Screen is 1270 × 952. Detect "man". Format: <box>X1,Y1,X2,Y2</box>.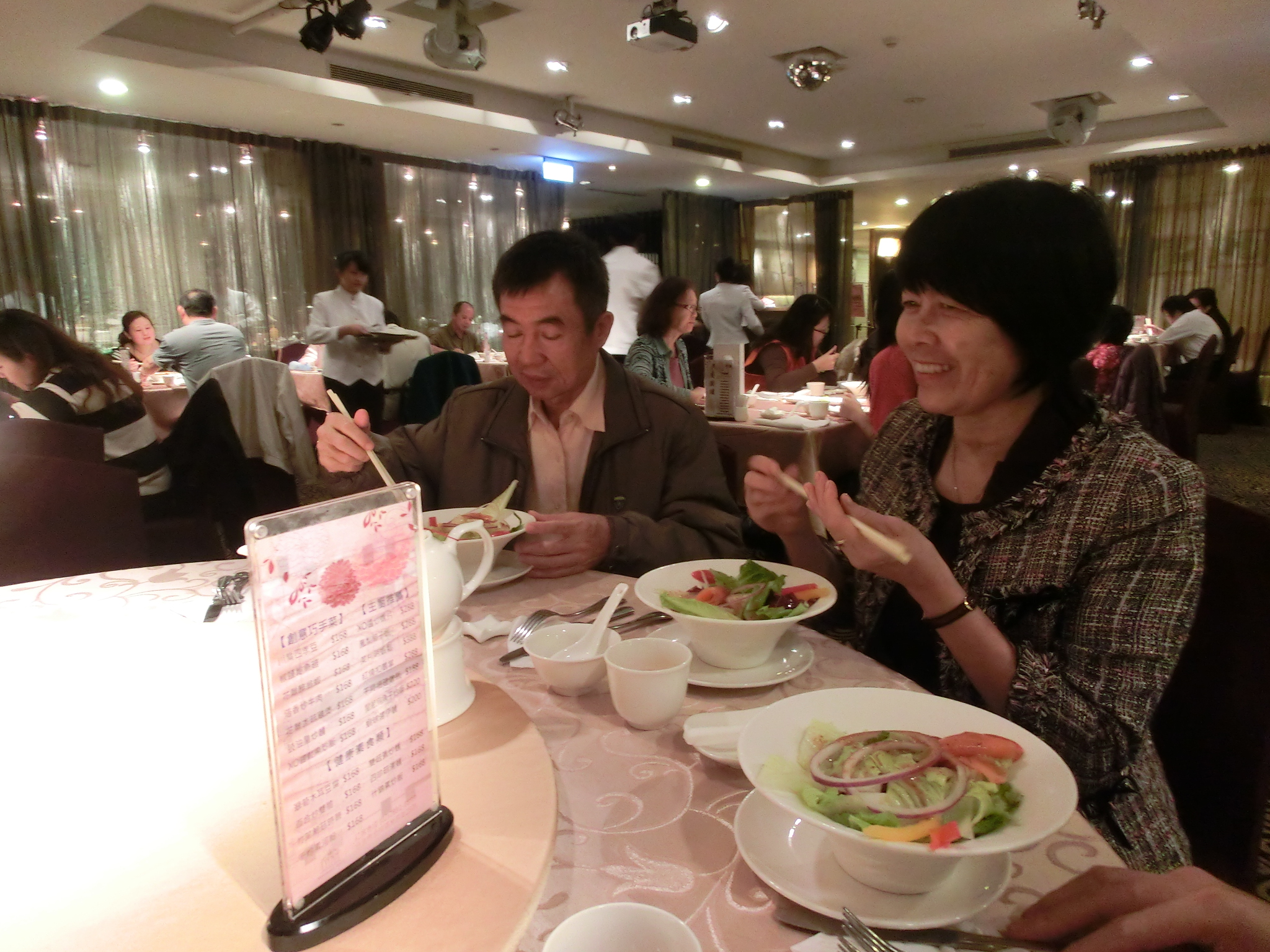
<box>715,180,763,237</box>.
